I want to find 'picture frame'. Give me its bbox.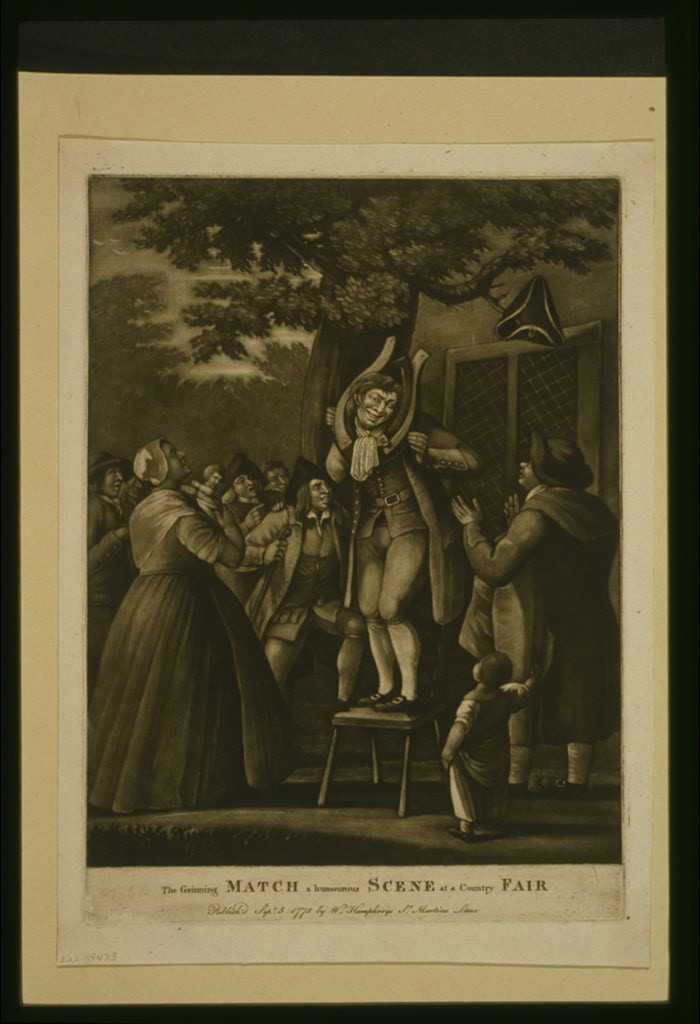
[8, 44, 697, 1023].
